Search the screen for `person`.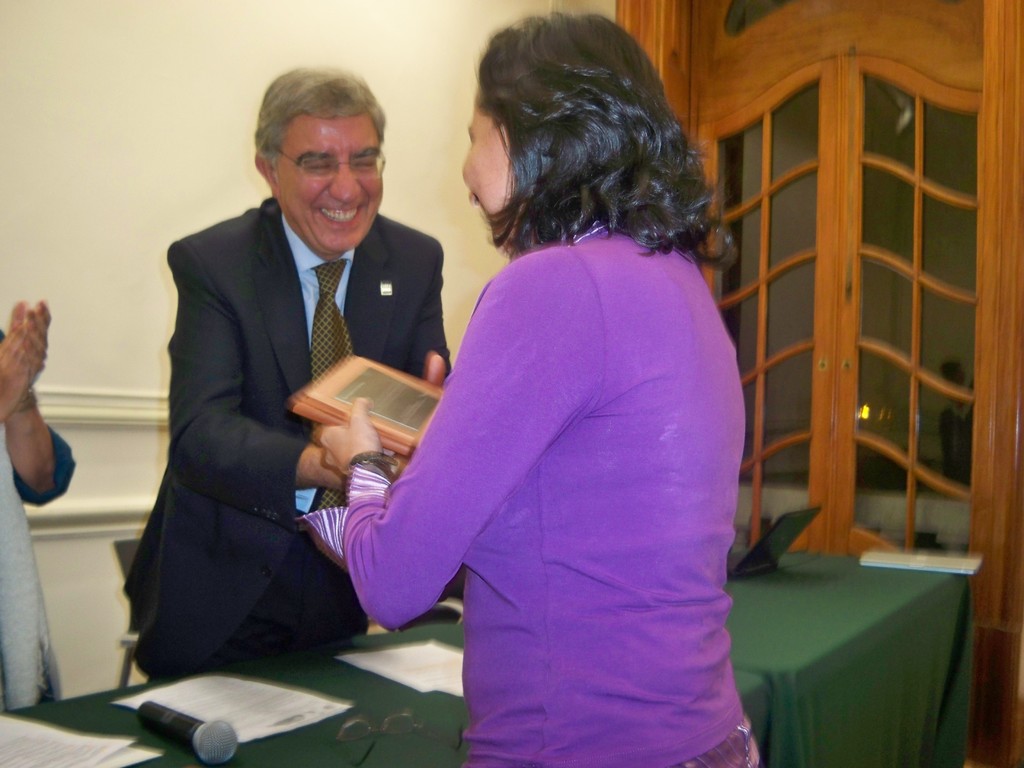
Found at box=[0, 300, 79, 710].
